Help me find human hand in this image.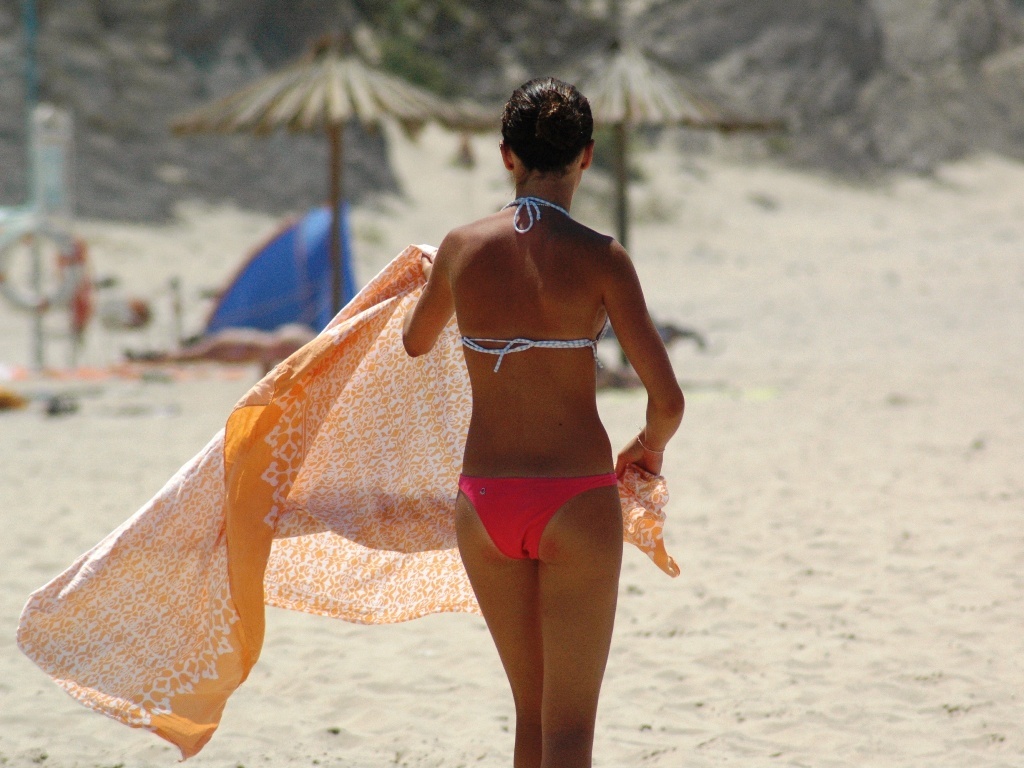
Found it: <bbox>606, 405, 675, 512</bbox>.
